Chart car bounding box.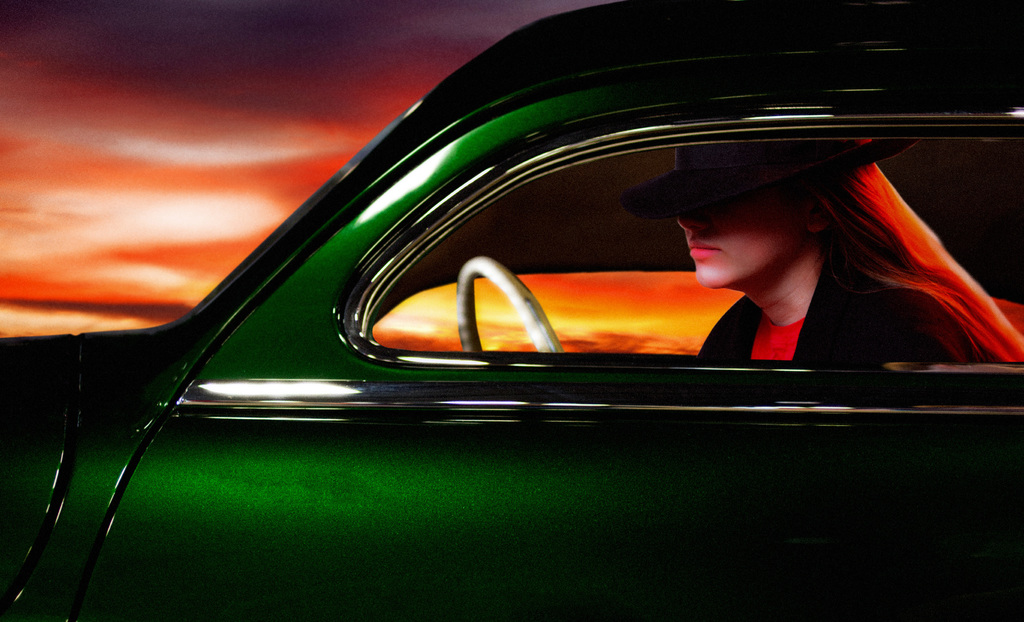
Charted: {"left": 0, "top": 0, "right": 1023, "bottom": 621}.
